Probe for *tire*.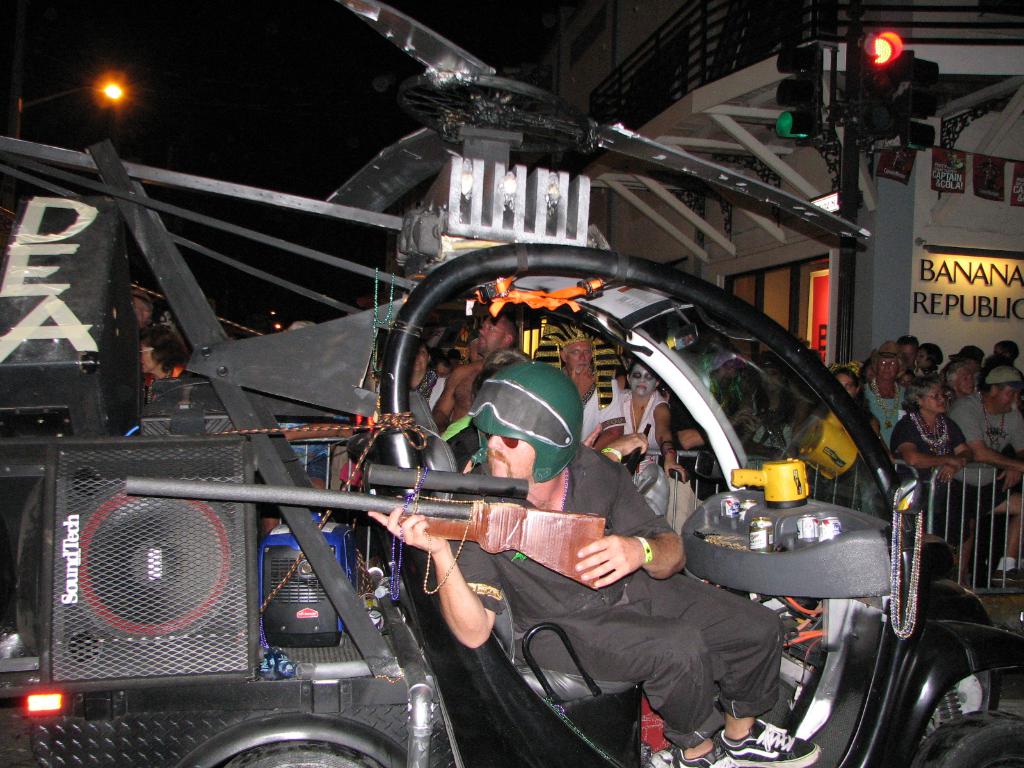
Probe result: [x1=221, y1=738, x2=377, y2=767].
